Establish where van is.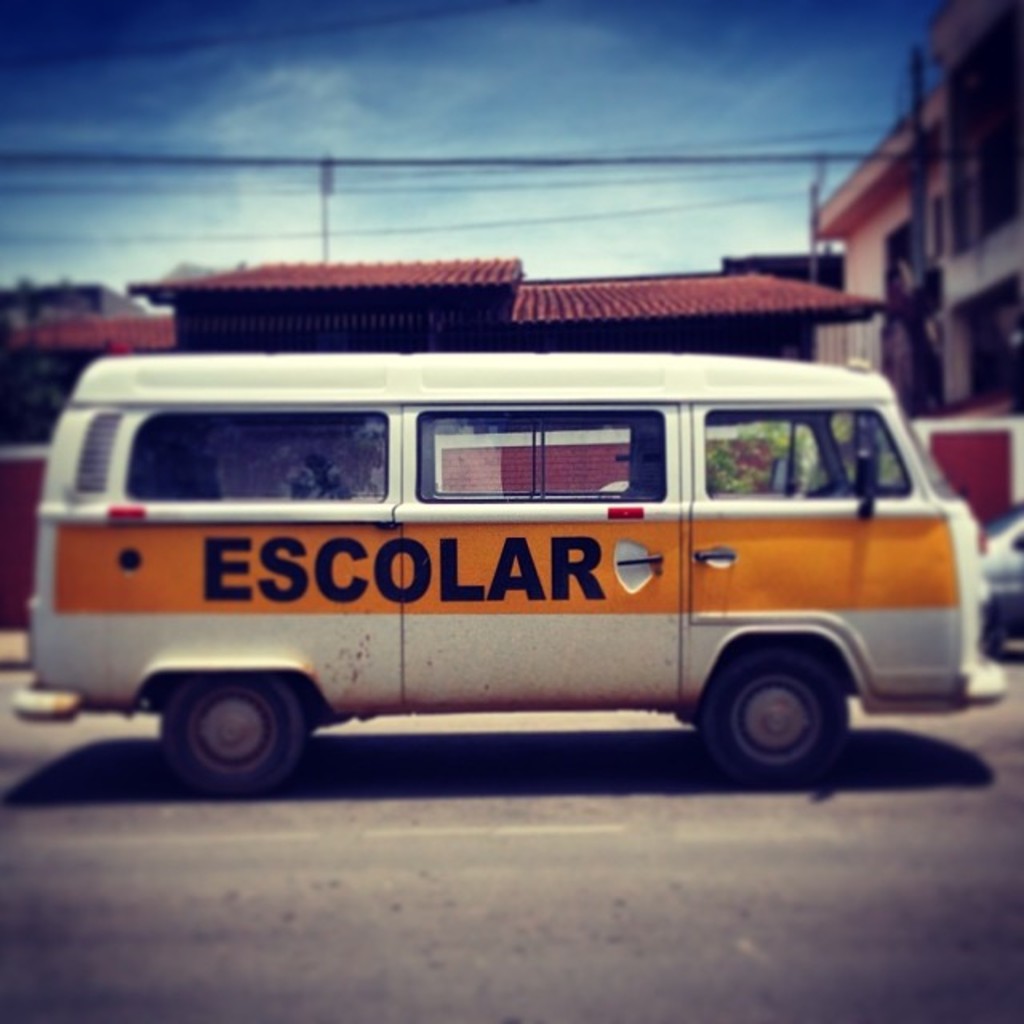
Established at box(6, 349, 1010, 795).
